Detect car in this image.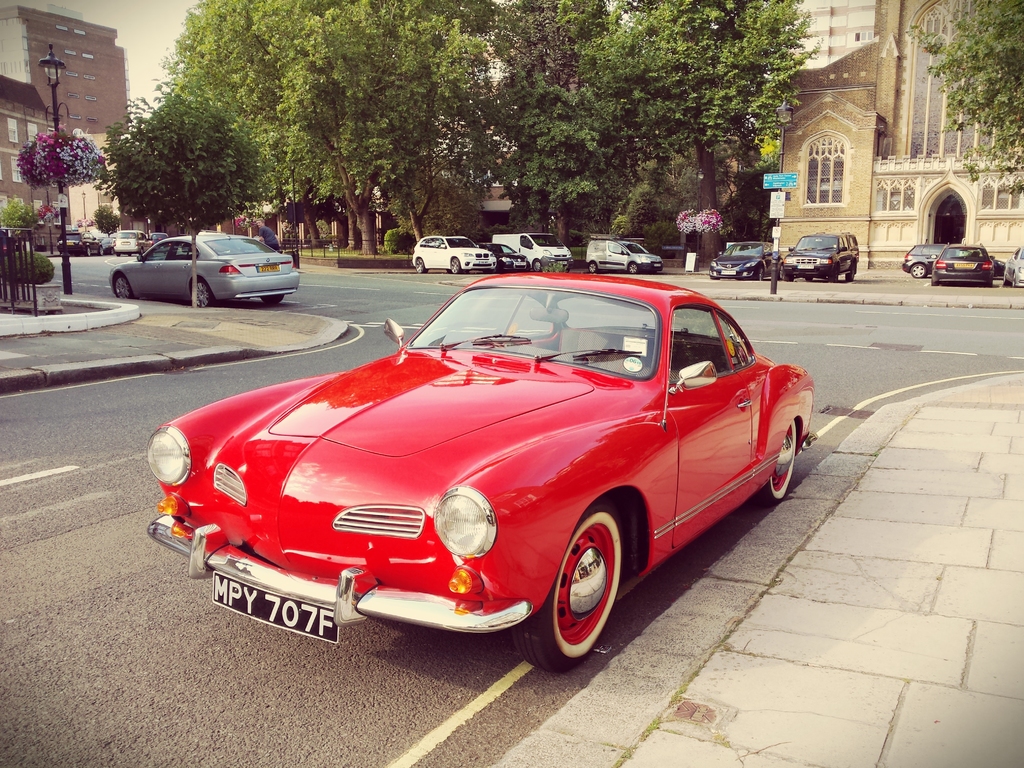
Detection: bbox=[590, 236, 662, 274].
